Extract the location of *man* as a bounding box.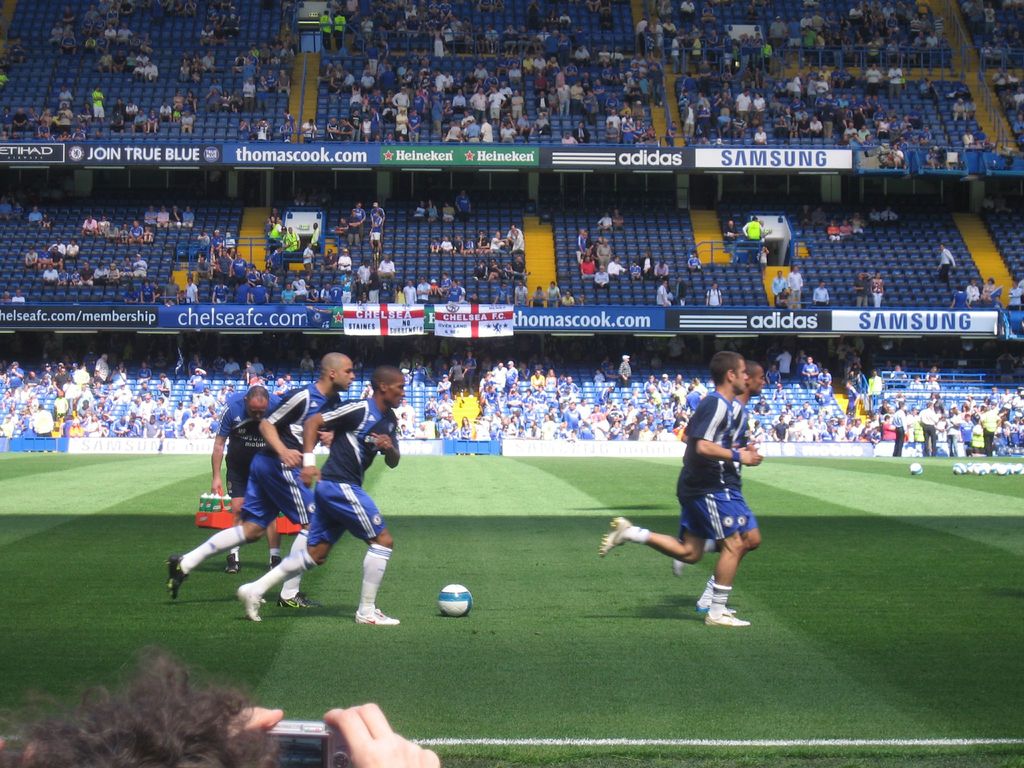
rect(30, 207, 42, 227).
